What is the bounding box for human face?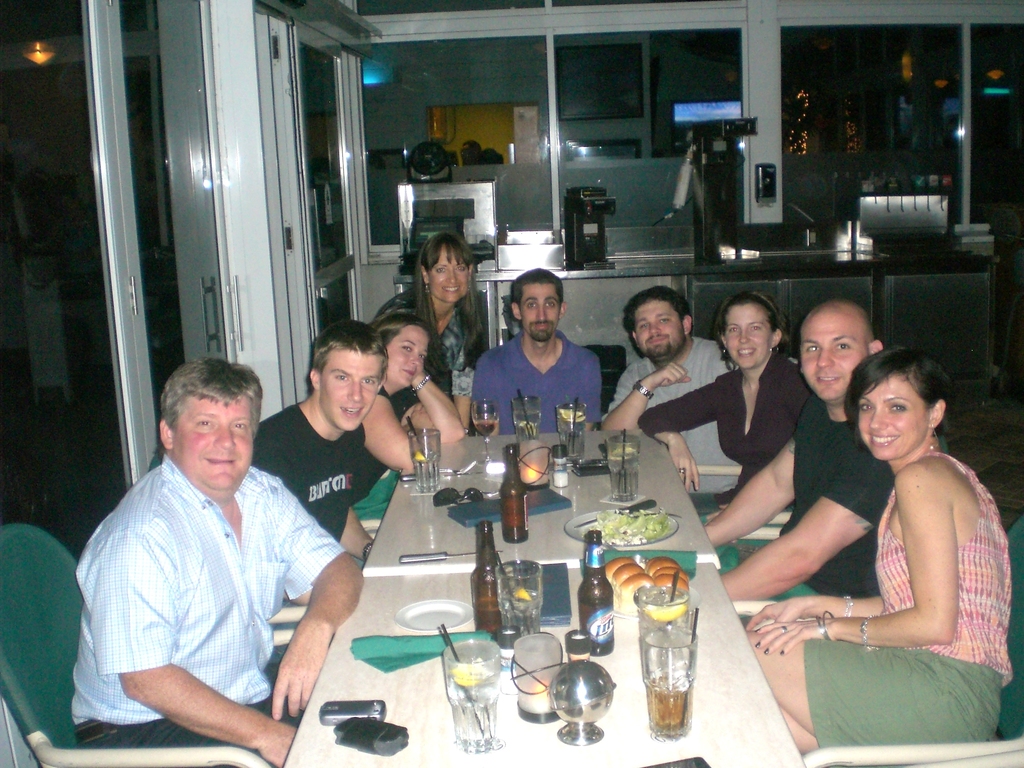
box(516, 284, 563, 348).
